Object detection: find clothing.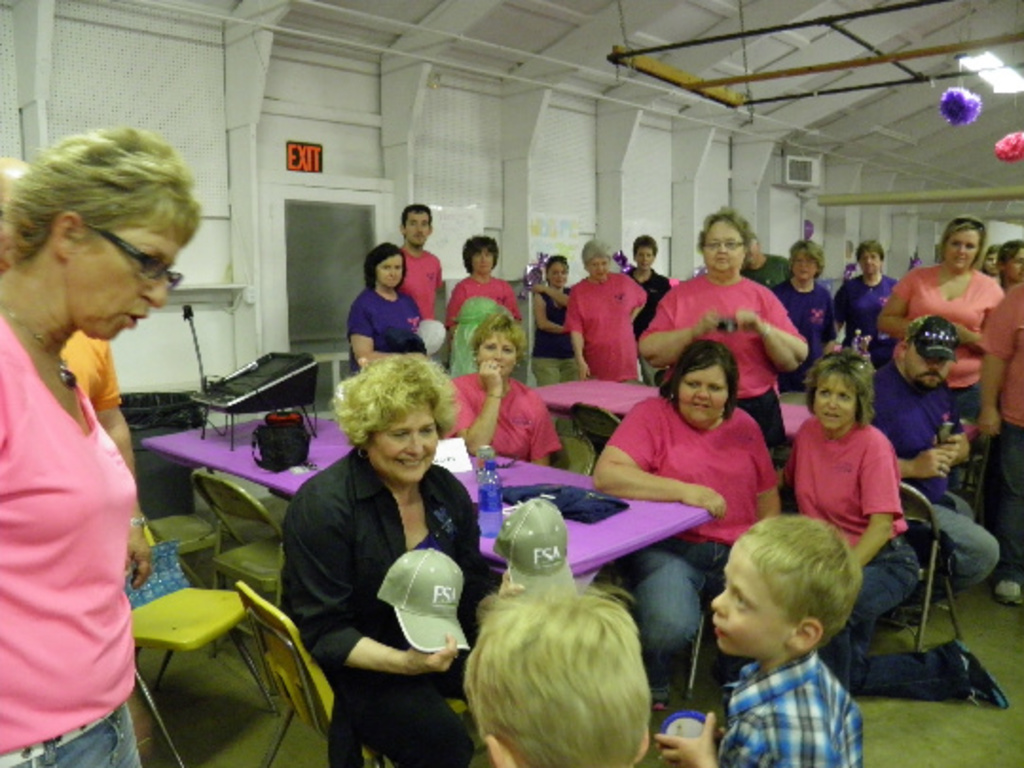
(x1=8, y1=245, x2=155, y2=738).
